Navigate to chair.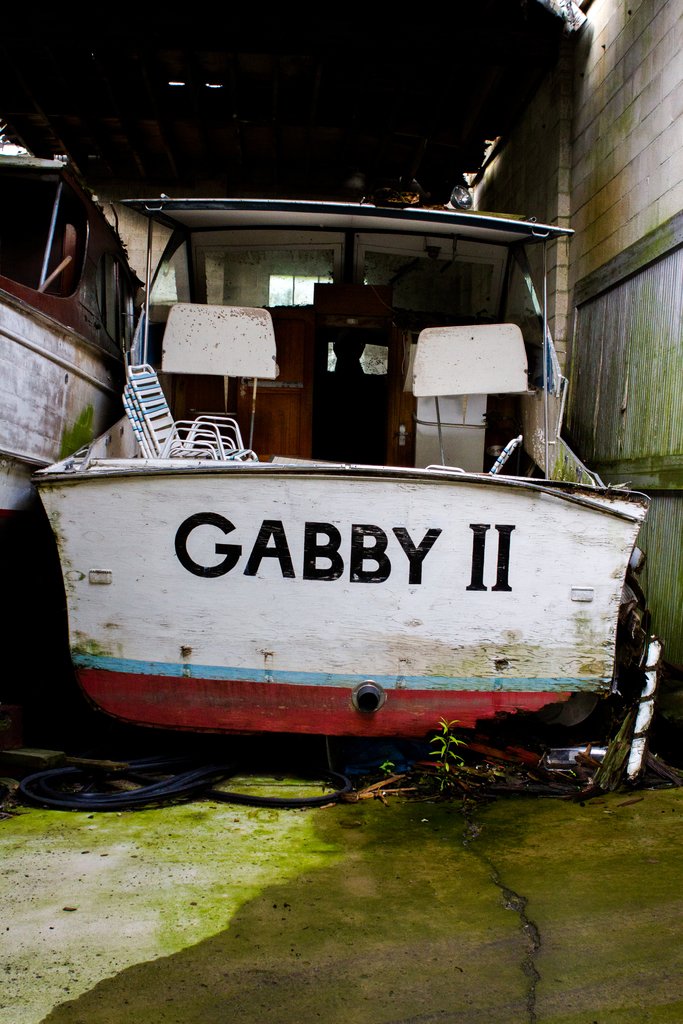
Navigation target: rect(425, 435, 520, 483).
